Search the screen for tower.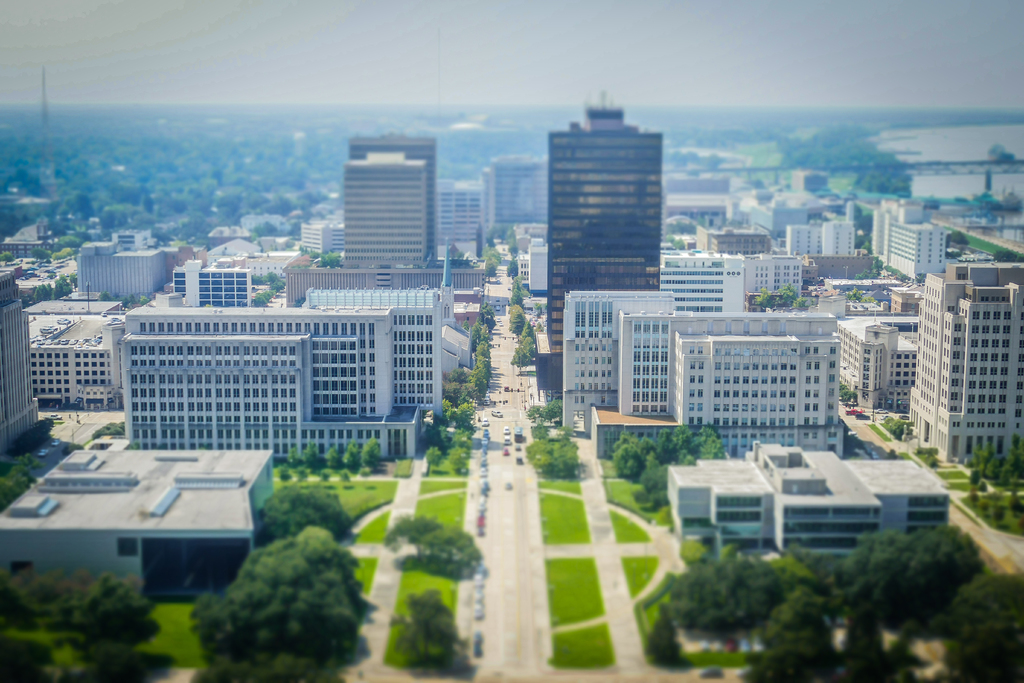
Found at 548, 92, 665, 395.
